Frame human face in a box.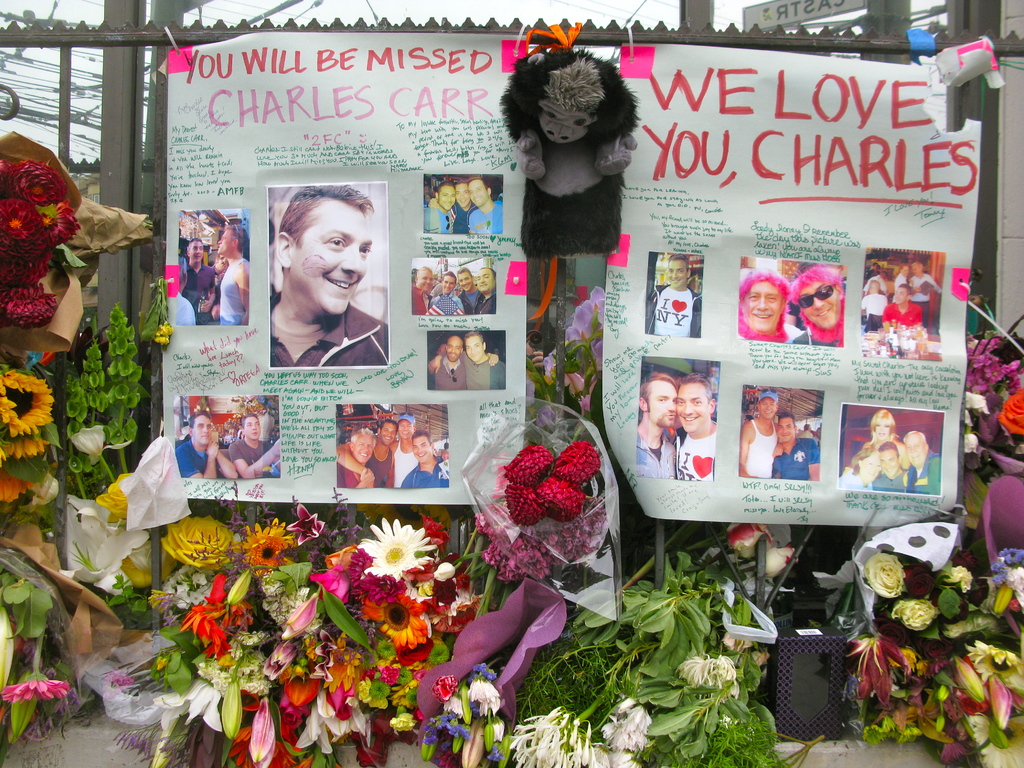
rect(446, 339, 463, 360).
